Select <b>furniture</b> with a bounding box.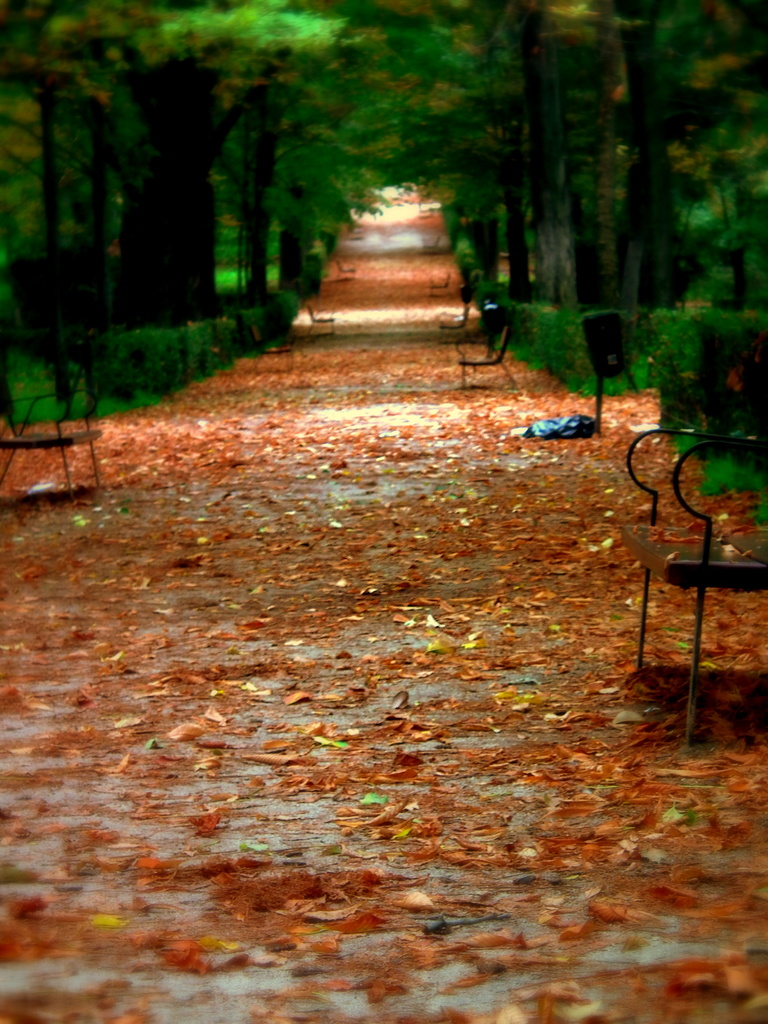
BBox(308, 298, 337, 324).
